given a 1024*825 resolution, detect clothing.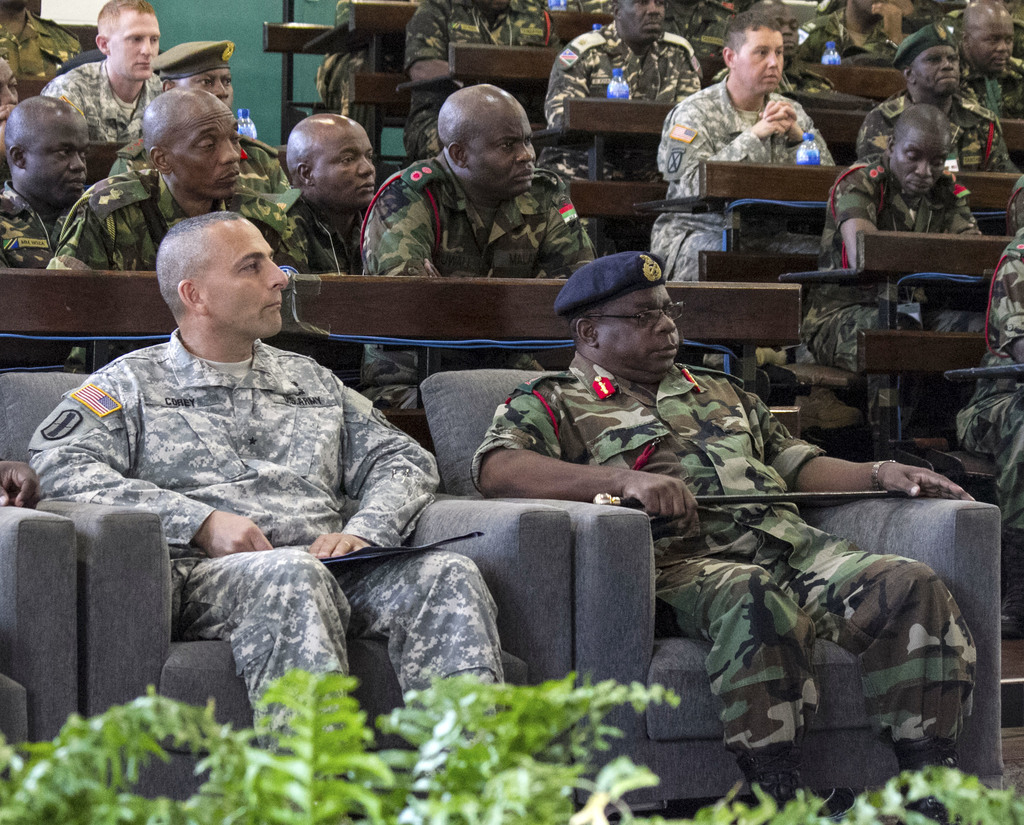
pyautogui.locateOnScreen(33, 56, 171, 141).
